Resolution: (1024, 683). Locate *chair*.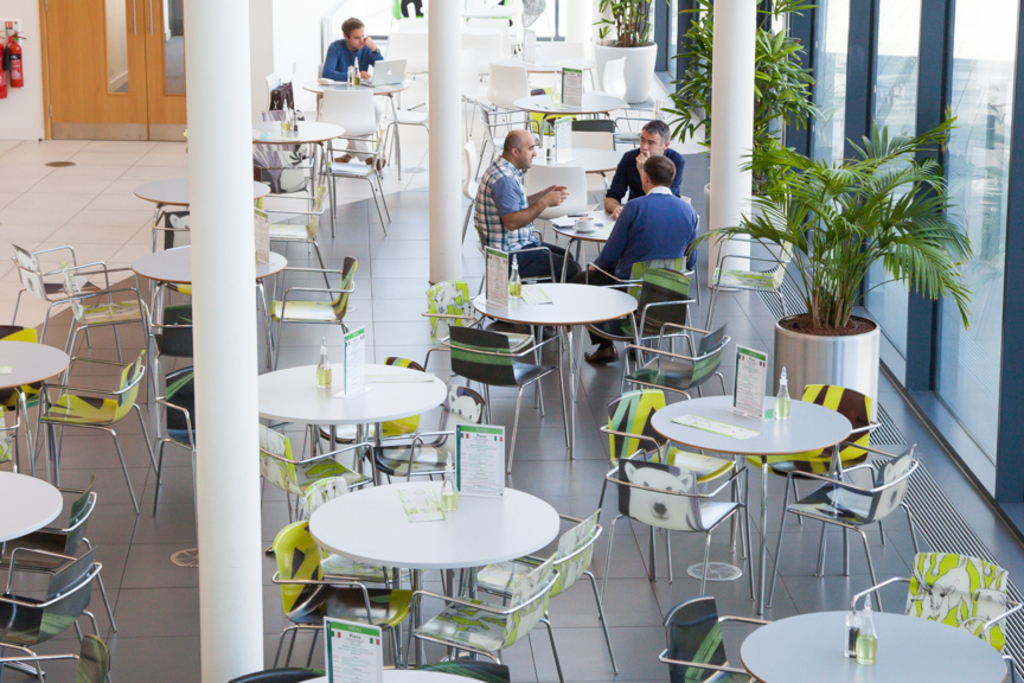
x1=417, y1=277, x2=545, y2=423.
